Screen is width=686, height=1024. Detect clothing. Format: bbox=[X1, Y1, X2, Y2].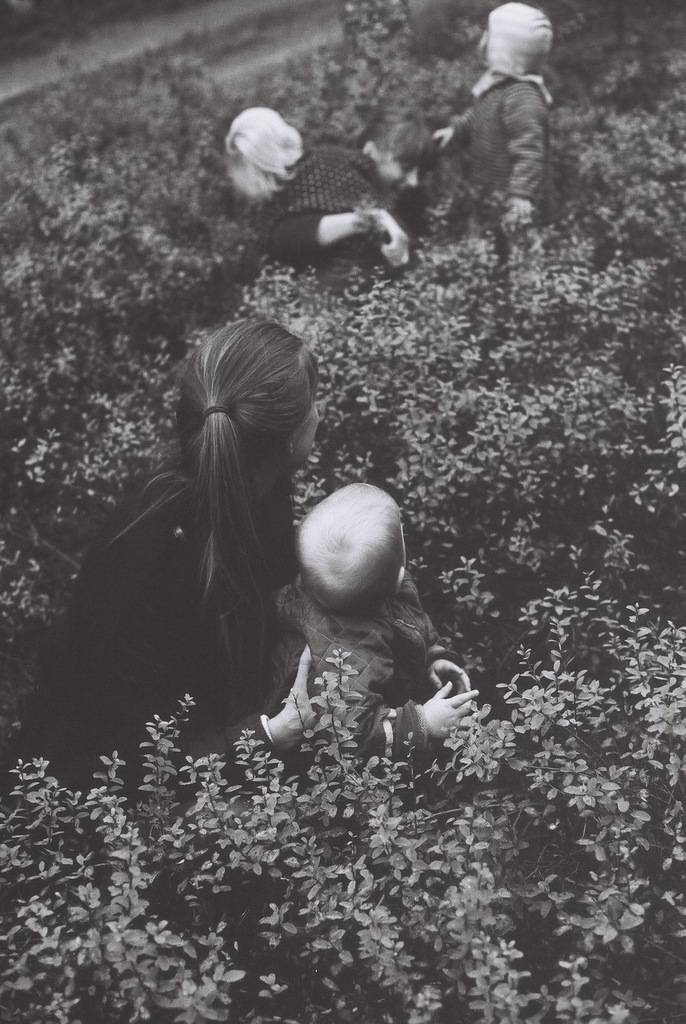
bbox=[261, 140, 415, 281].
